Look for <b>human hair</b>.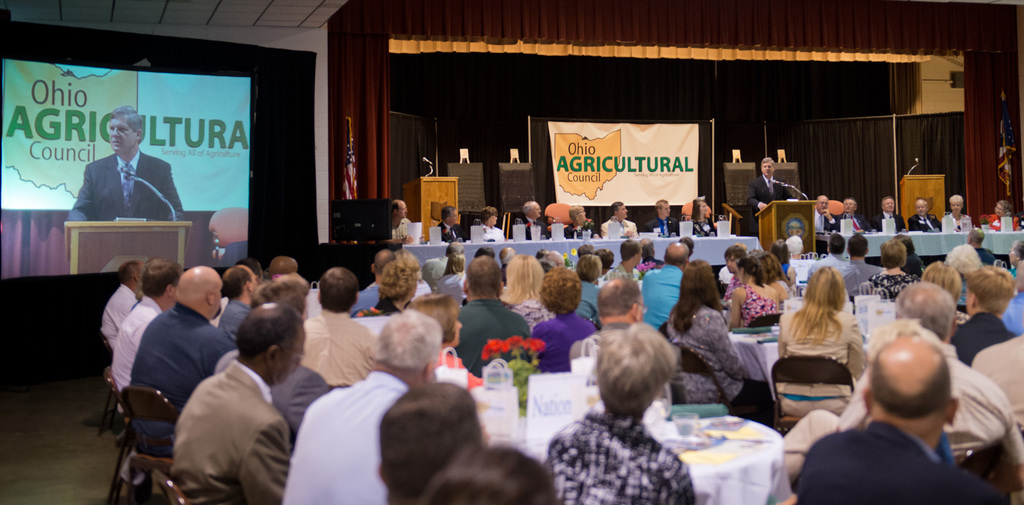
Found: <box>946,244,982,273</box>.
